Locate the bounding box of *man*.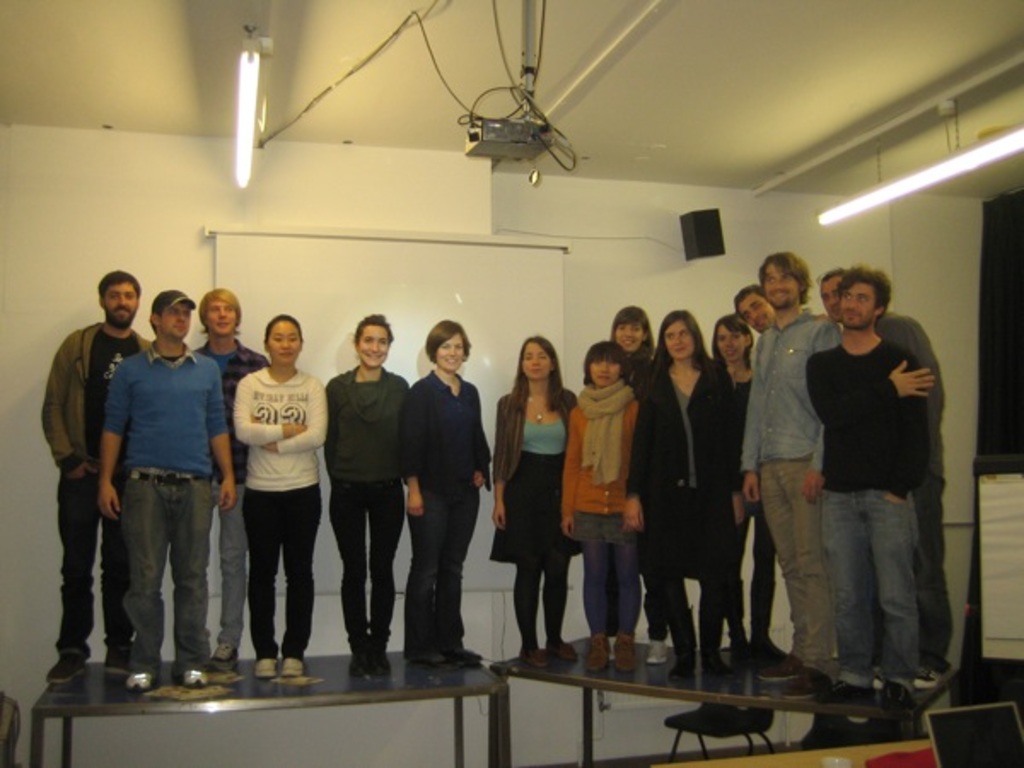
Bounding box: rect(730, 282, 775, 331).
